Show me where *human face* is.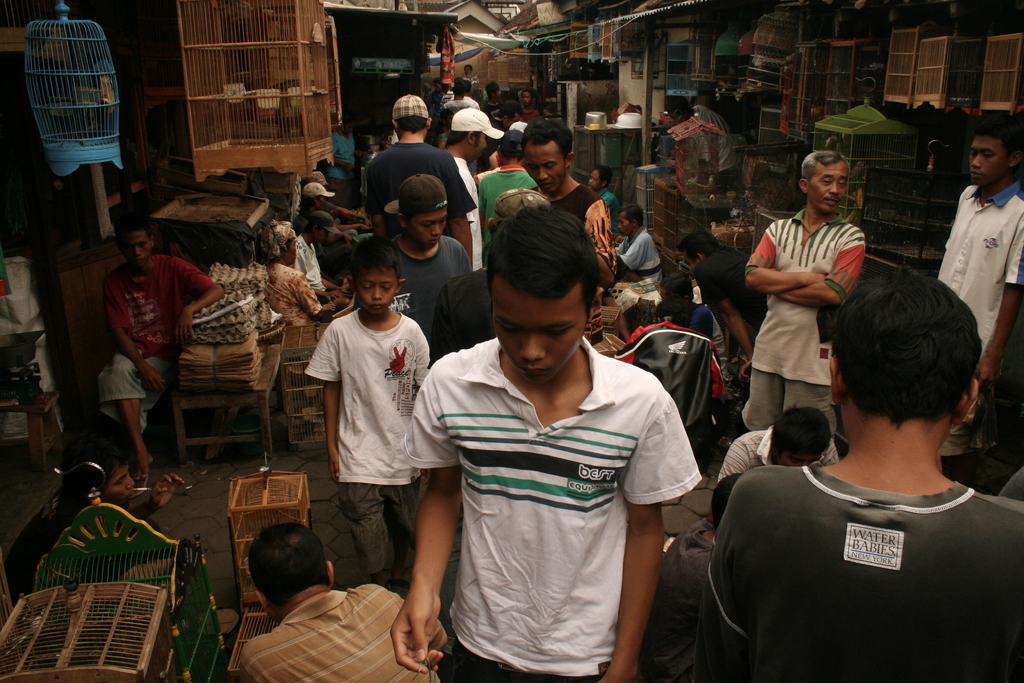
*human face* is at region(410, 213, 449, 251).
